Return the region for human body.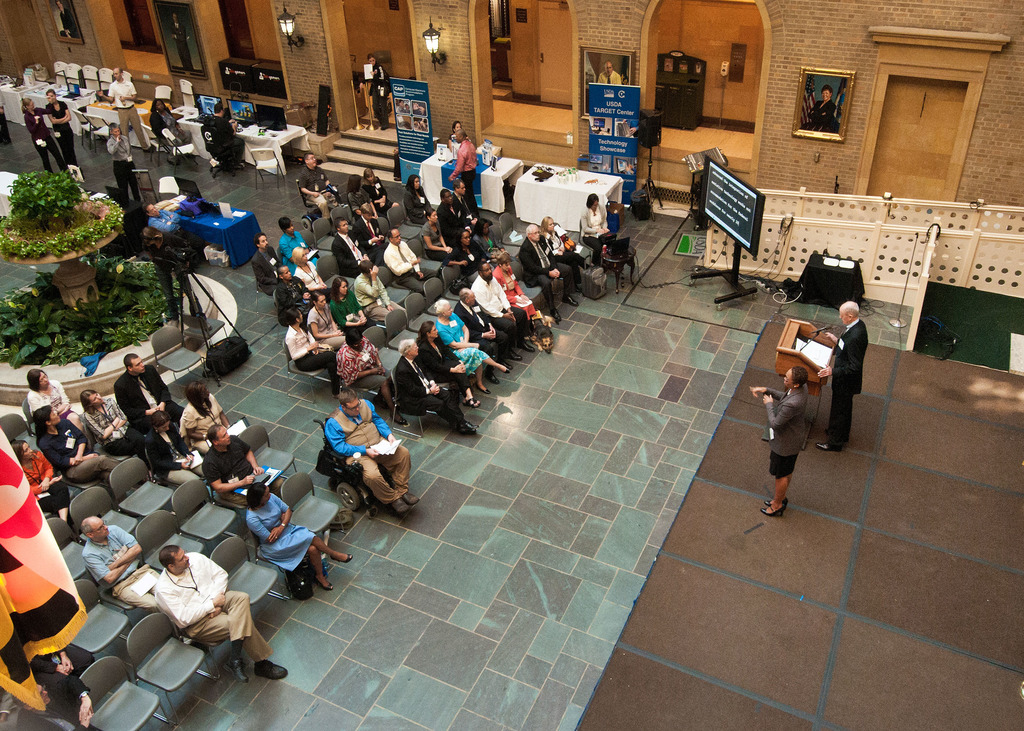
select_region(543, 216, 580, 303).
